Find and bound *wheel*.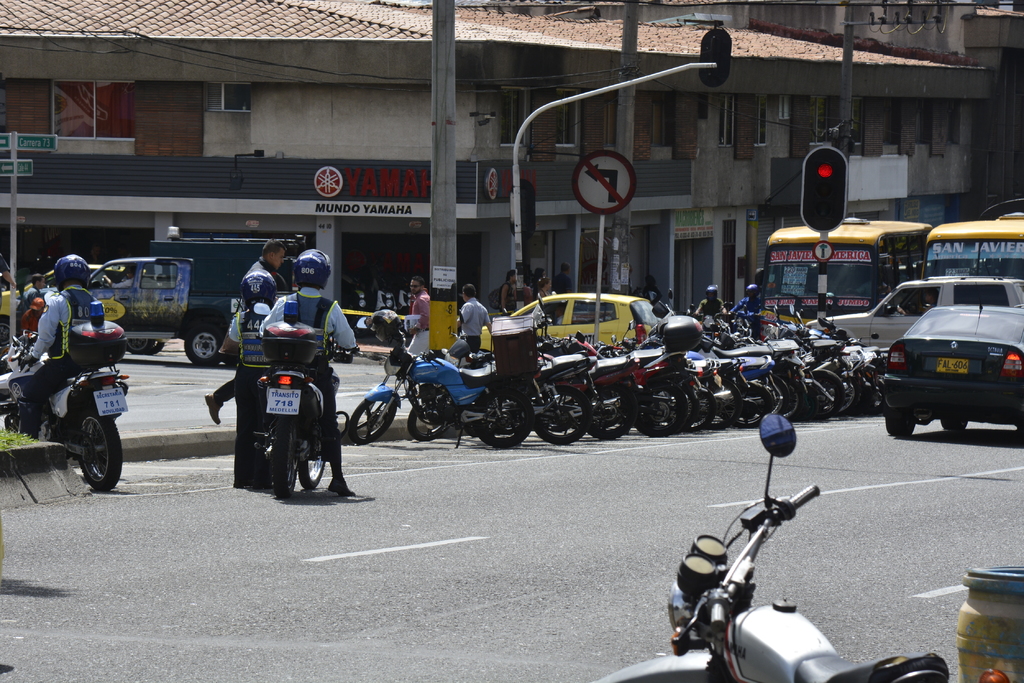
Bound: [127, 342, 164, 357].
